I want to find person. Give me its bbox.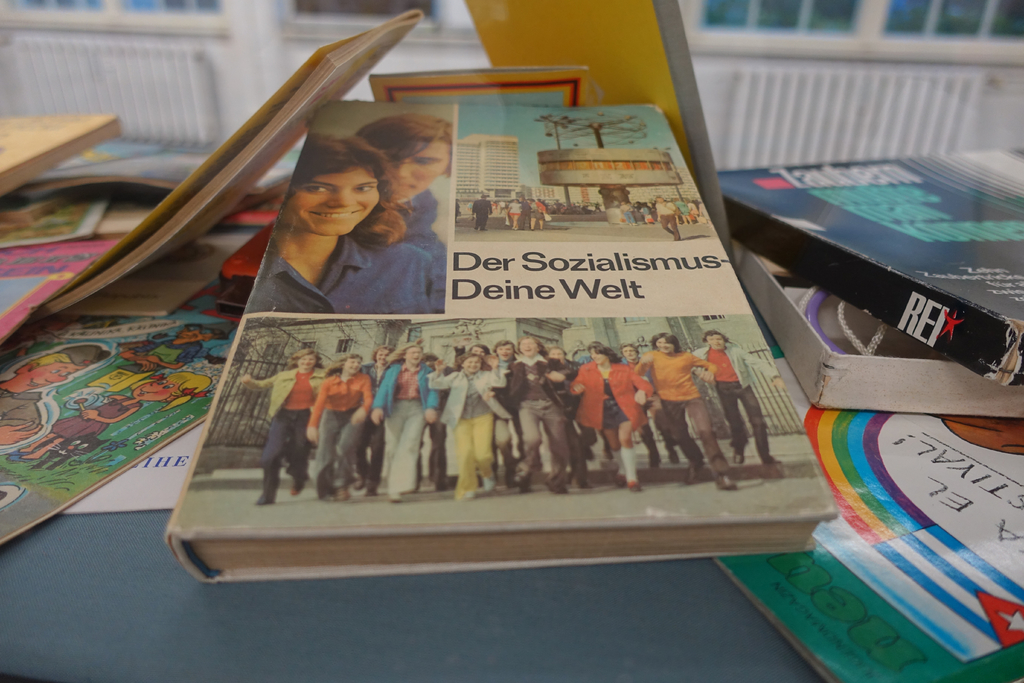
{"left": 640, "top": 201, "right": 655, "bottom": 226}.
